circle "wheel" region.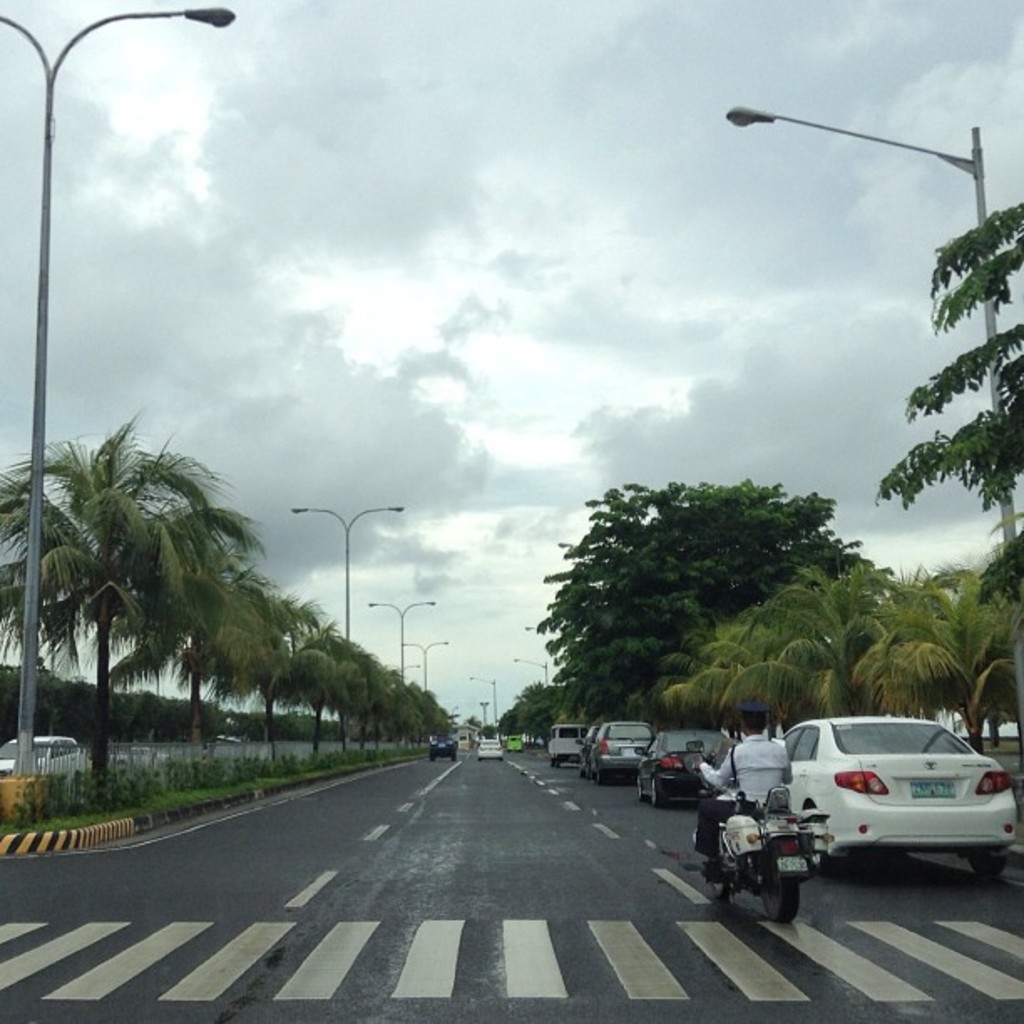
Region: locate(497, 756, 505, 765).
